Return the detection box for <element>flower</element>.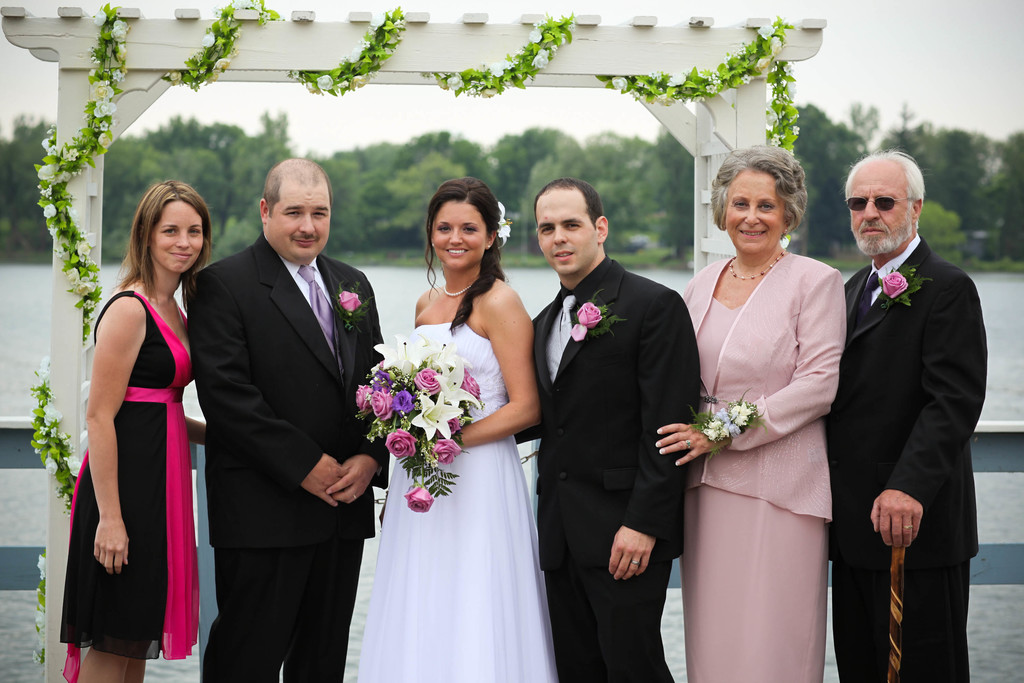
{"left": 778, "top": 235, "right": 789, "bottom": 246}.
